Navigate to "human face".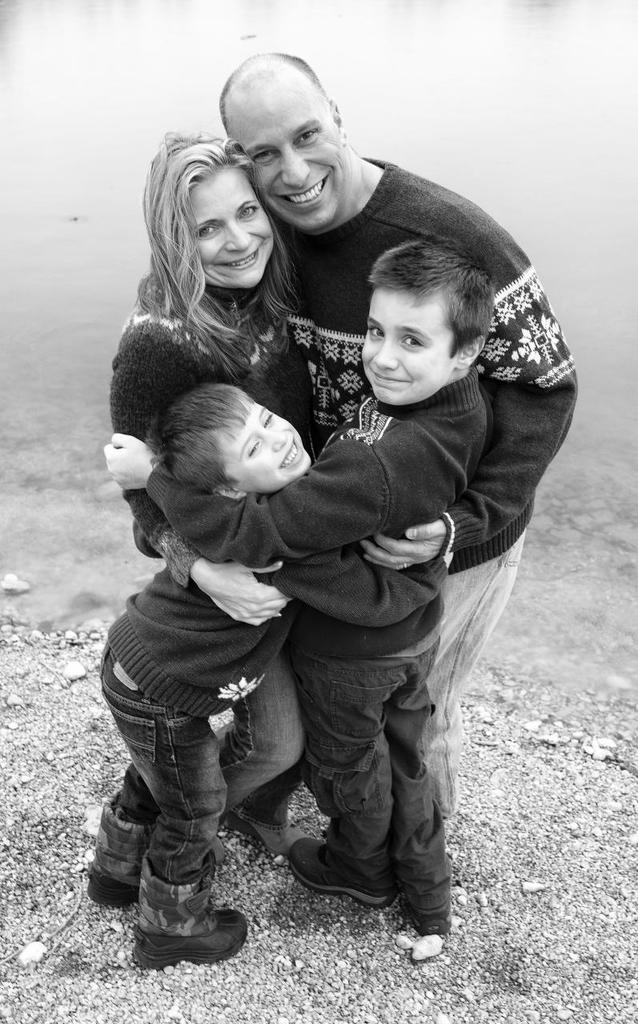
Navigation target: {"x1": 240, "y1": 93, "x2": 343, "y2": 227}.
